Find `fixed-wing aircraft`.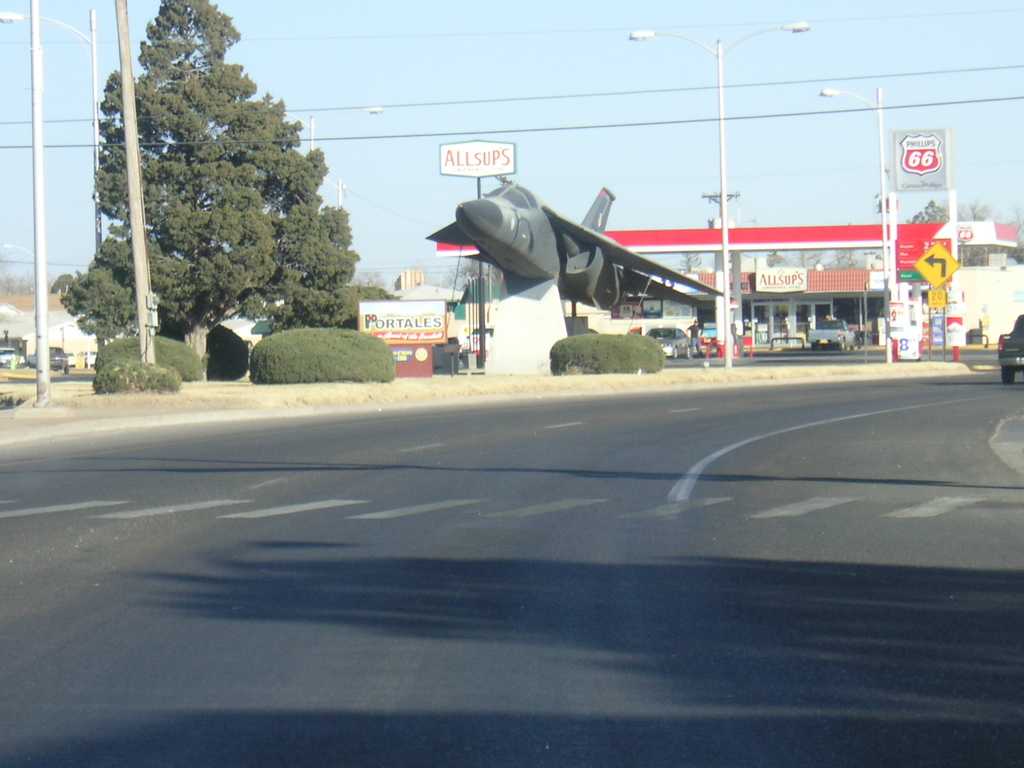
(left=422, top=185, right=726, bottom=309).
